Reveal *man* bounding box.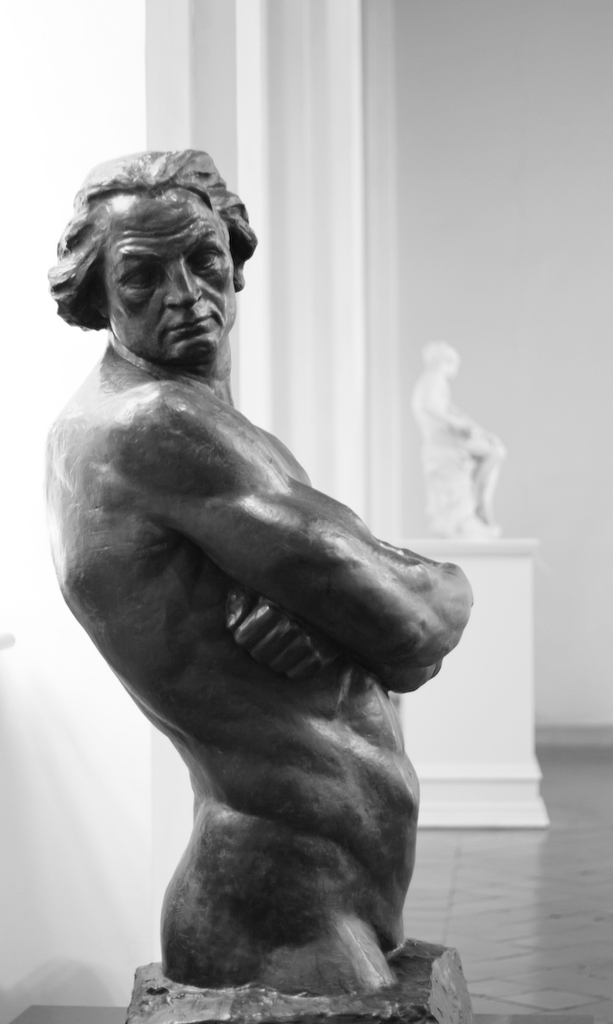
Revealed: select_region(52, 184, 473, 1023).
